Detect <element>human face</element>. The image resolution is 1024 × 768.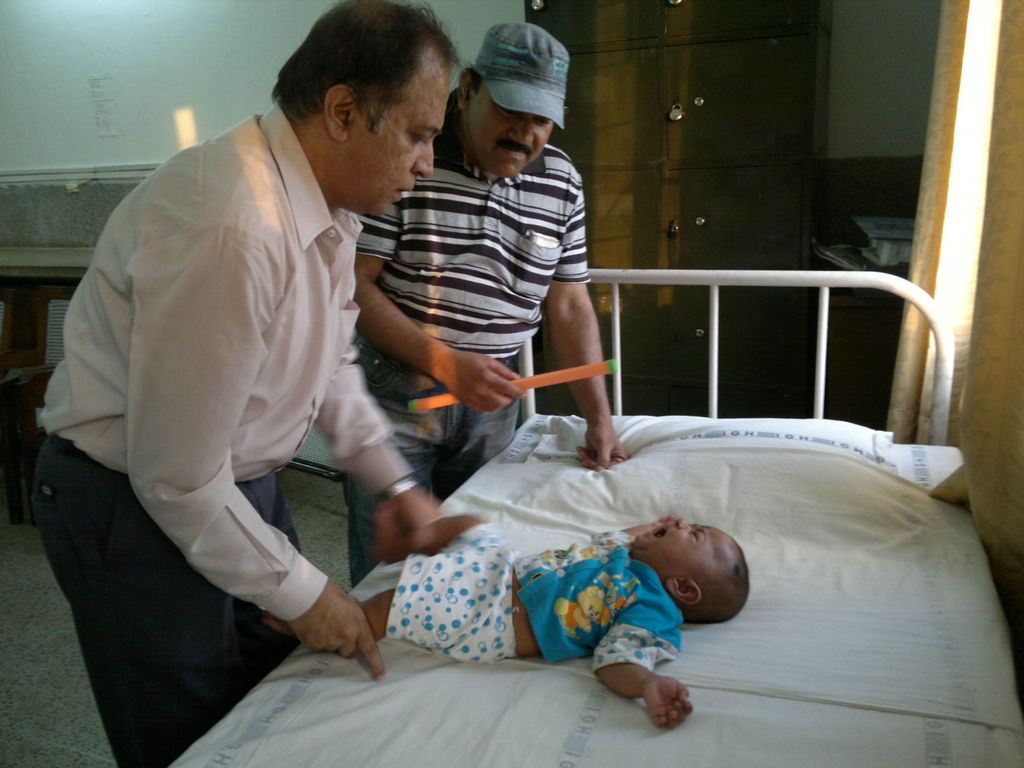
<box>634,516,726,570</box>.
